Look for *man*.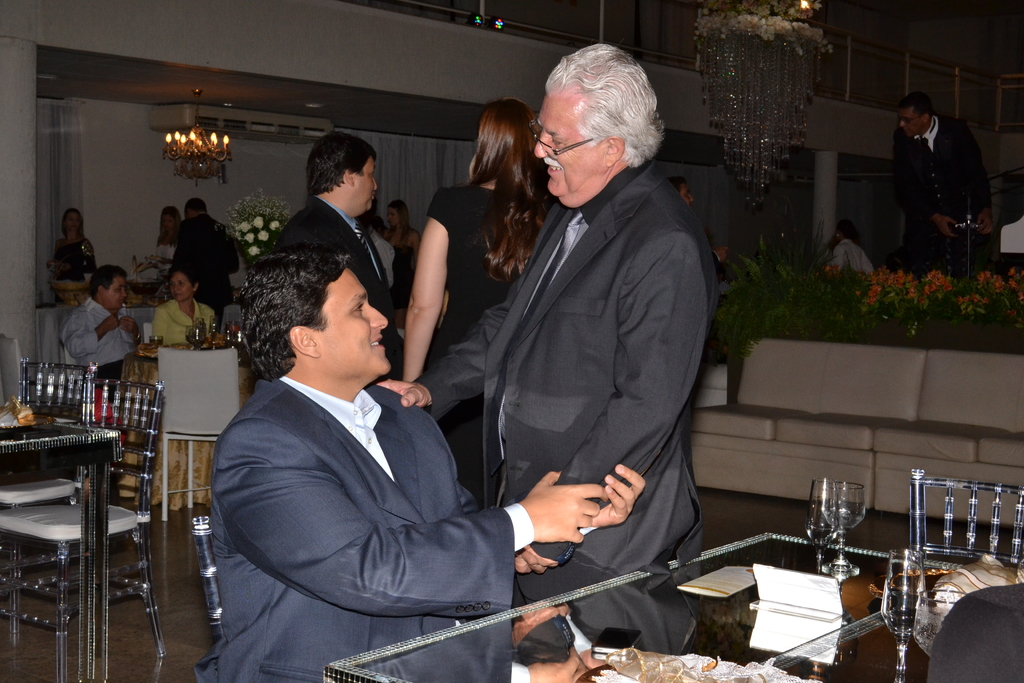
Found: bbox(829, 220, 880, 278).
